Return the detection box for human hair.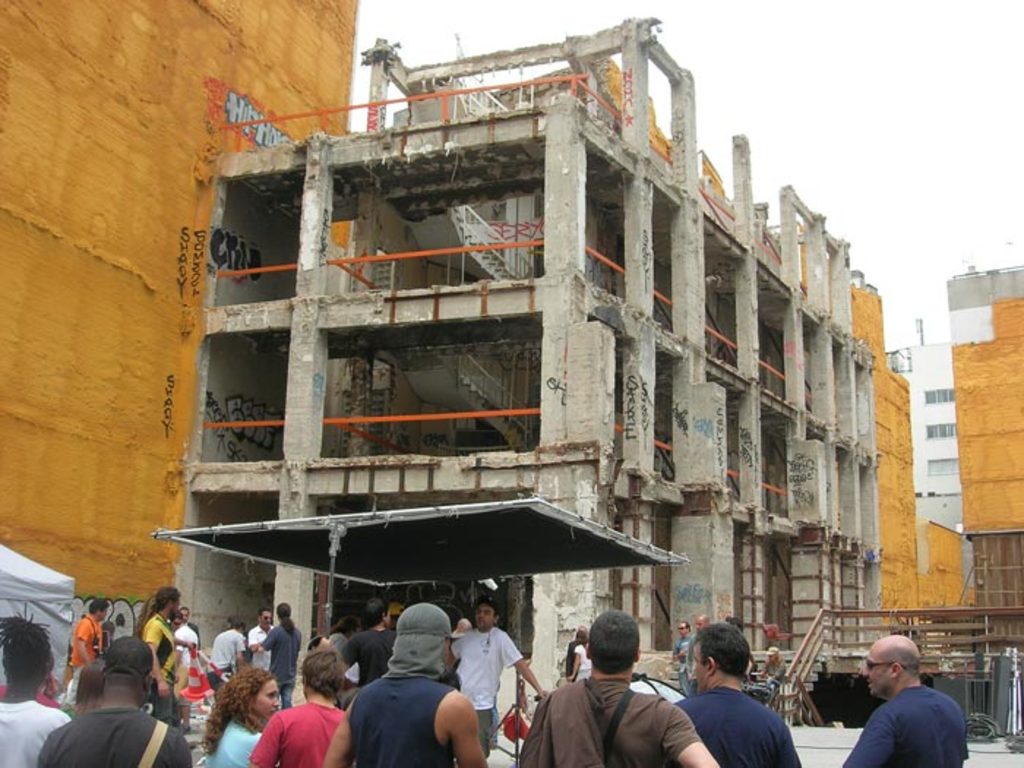
(585, 610, 642, 682).
